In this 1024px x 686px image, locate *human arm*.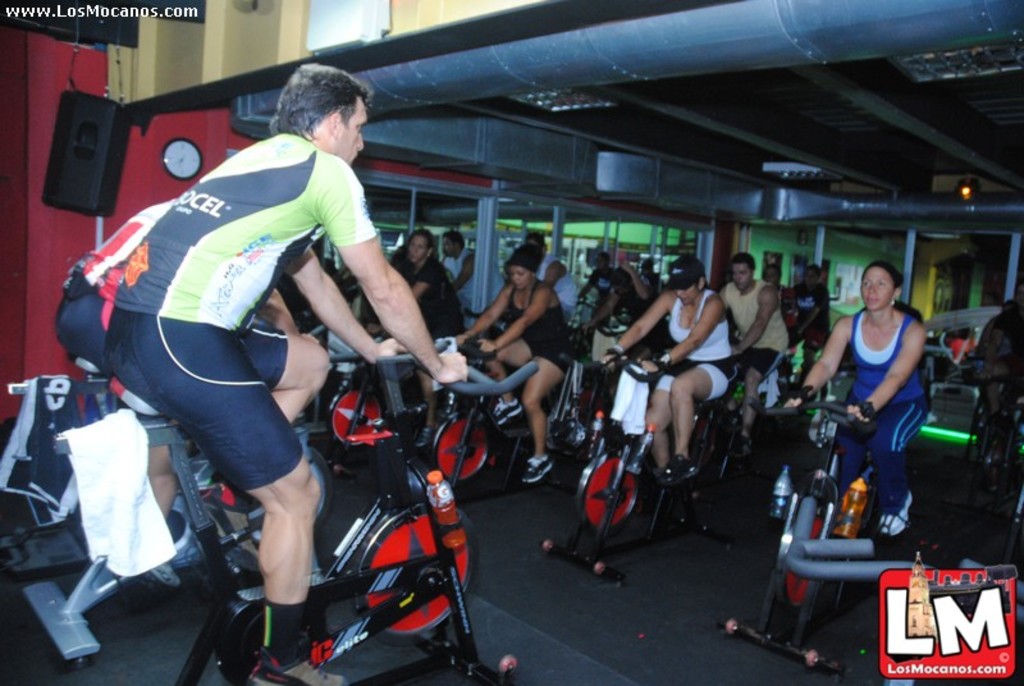
Bounding box: (603, 296, 668, 369).
